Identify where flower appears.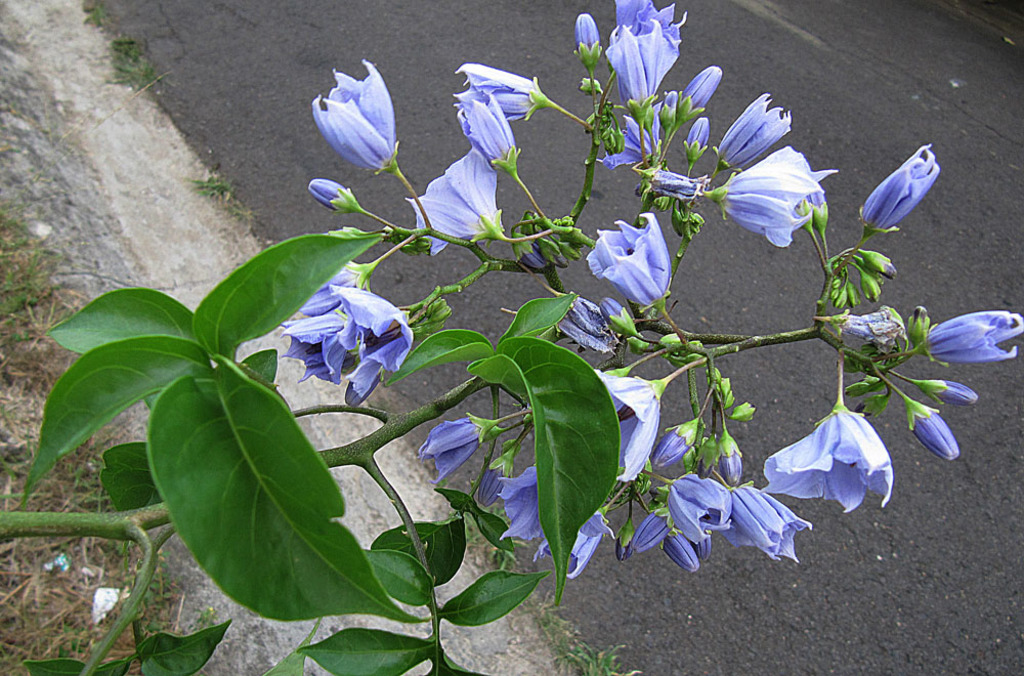
Appears at (602, 377, 666, 476).
